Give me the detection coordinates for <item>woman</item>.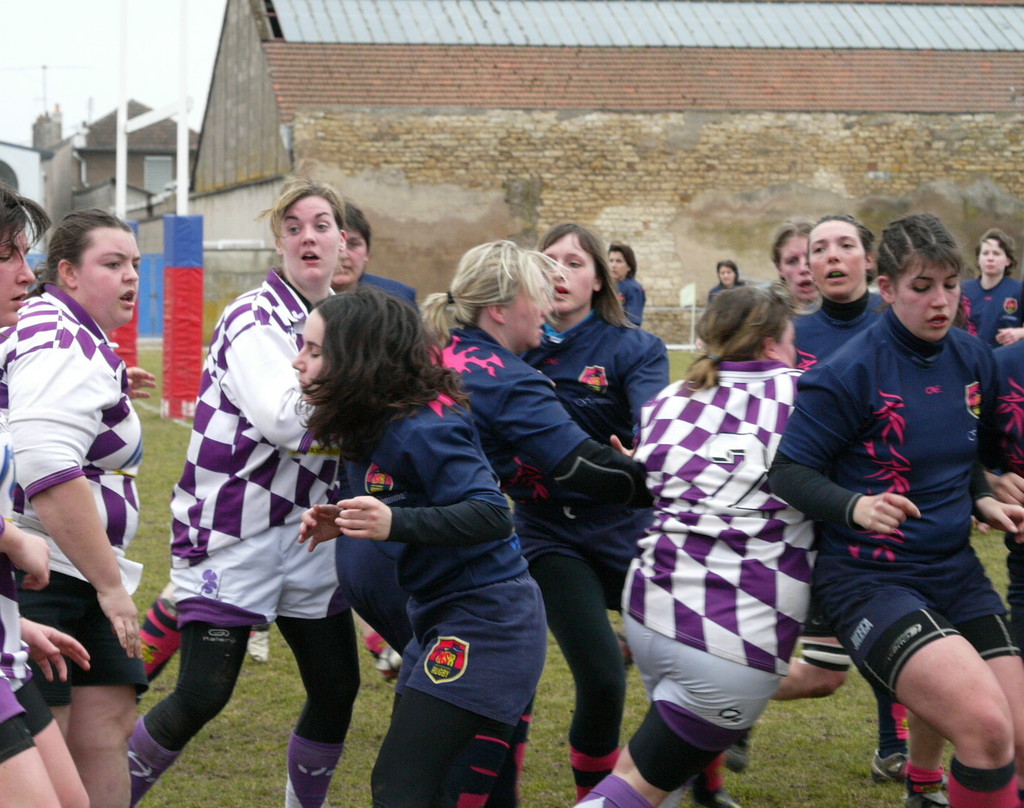
bbox=(488, 223, 671, 785).
